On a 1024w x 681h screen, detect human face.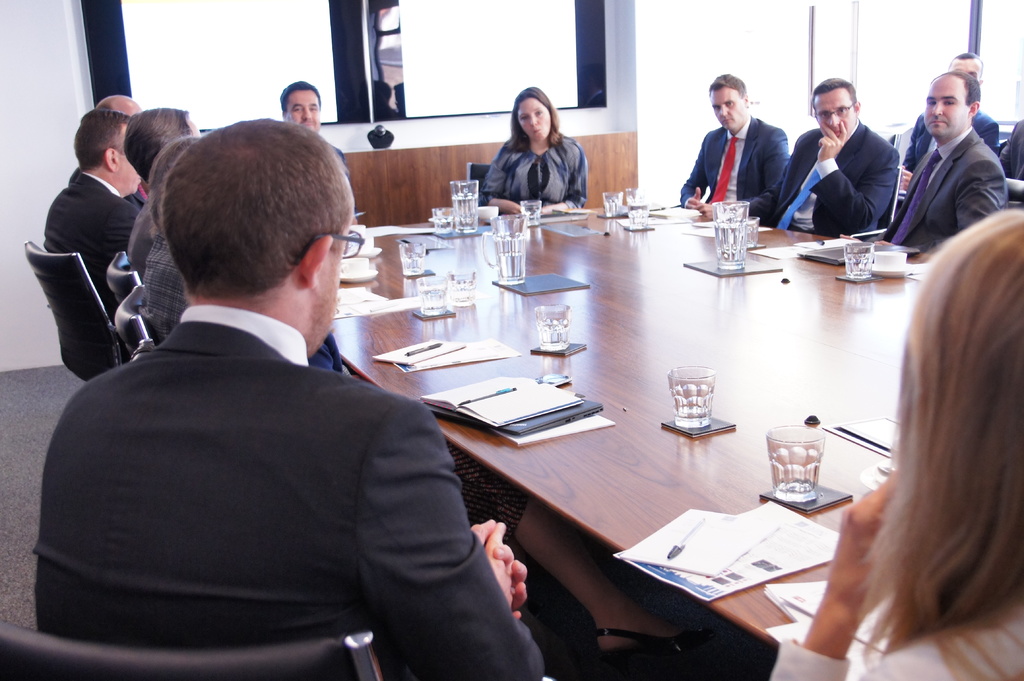
707 84 746 135.
